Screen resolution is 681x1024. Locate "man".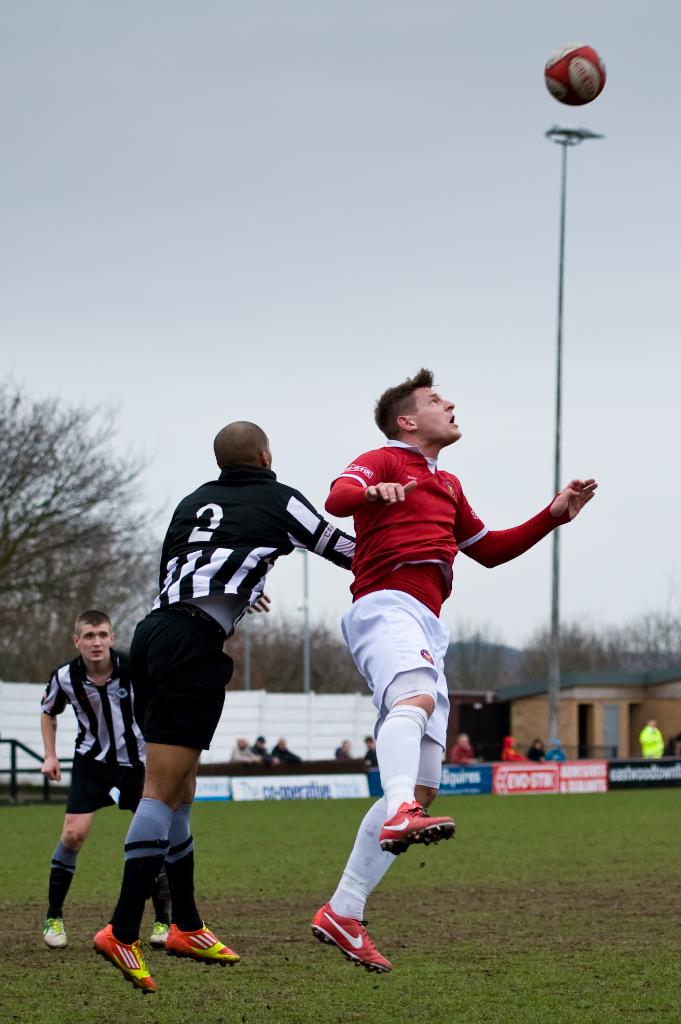
[43,611,171,954].
